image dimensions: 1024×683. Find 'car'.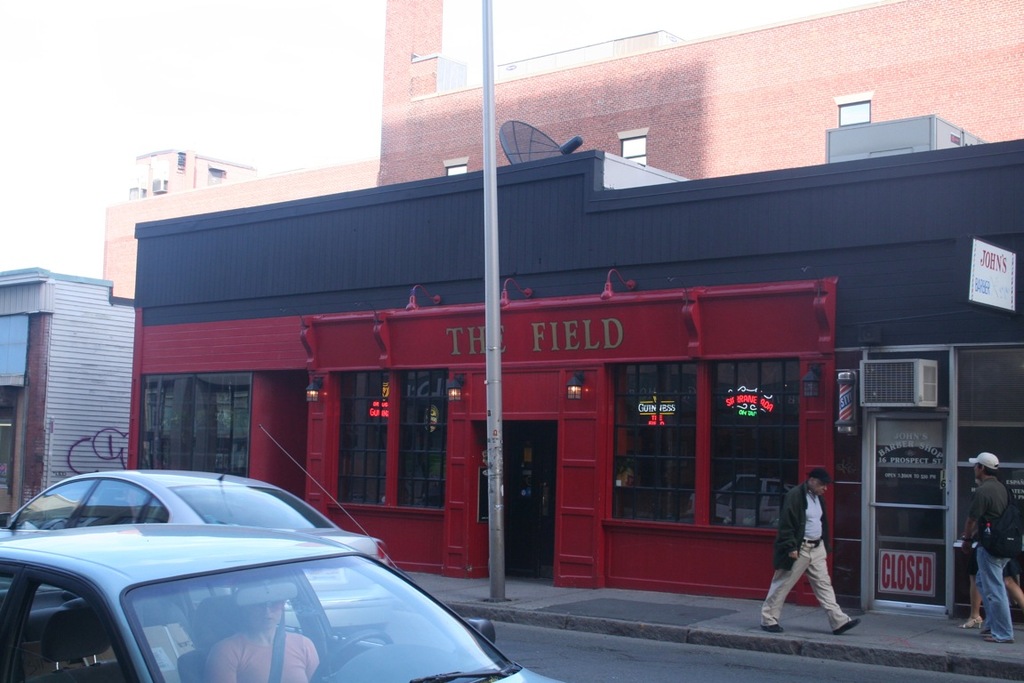
crop(0, 466, 382, 564).
